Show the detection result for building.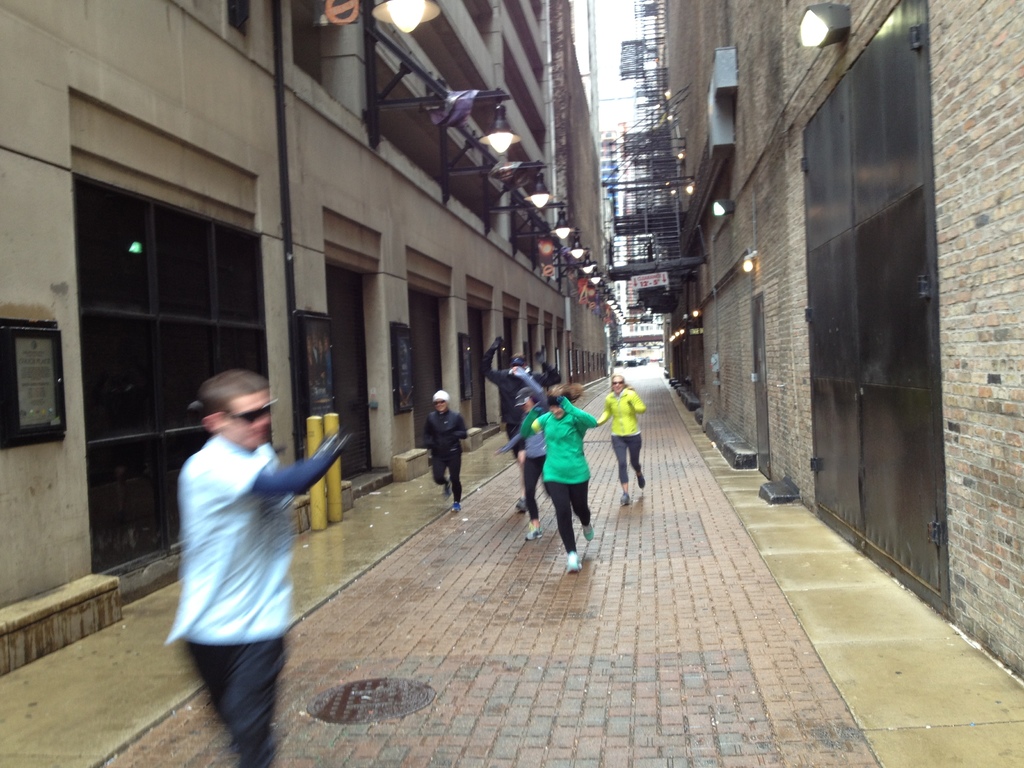
locate(658, 0, 1023, 695).
